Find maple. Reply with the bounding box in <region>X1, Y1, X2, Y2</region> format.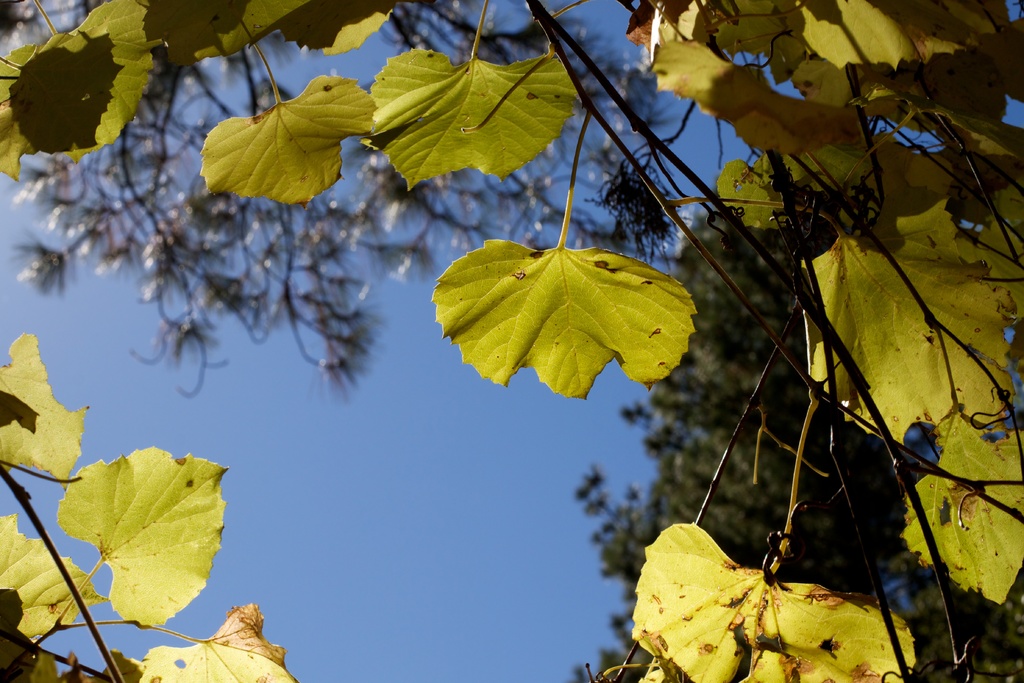
<region>575, 176, 1023, 682</region>.
